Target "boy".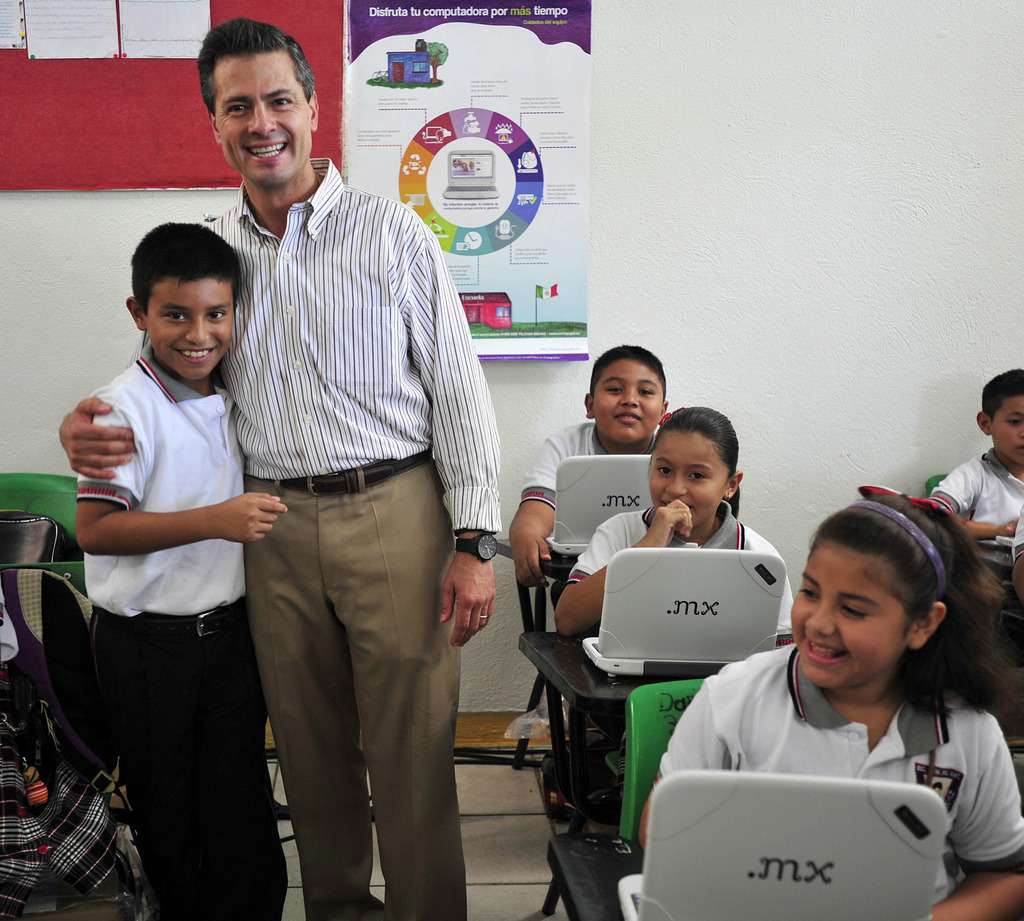
Target region: box=[58, 206, 297, 913].
